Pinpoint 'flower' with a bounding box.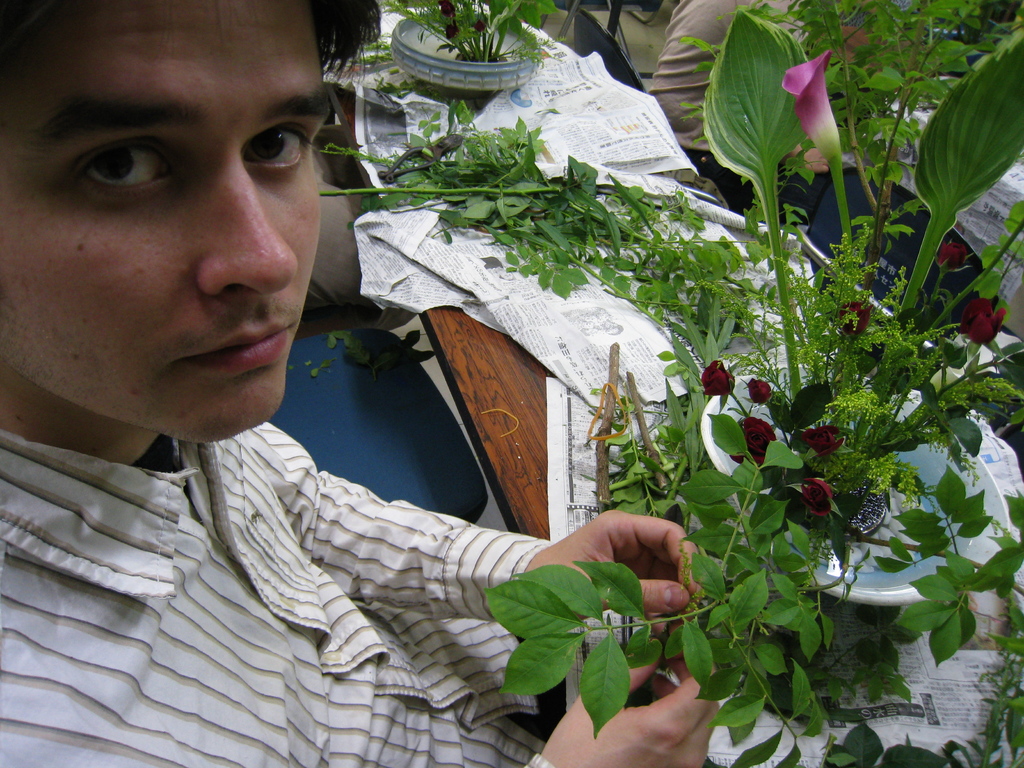
crop(932, 232, 972, 278).
